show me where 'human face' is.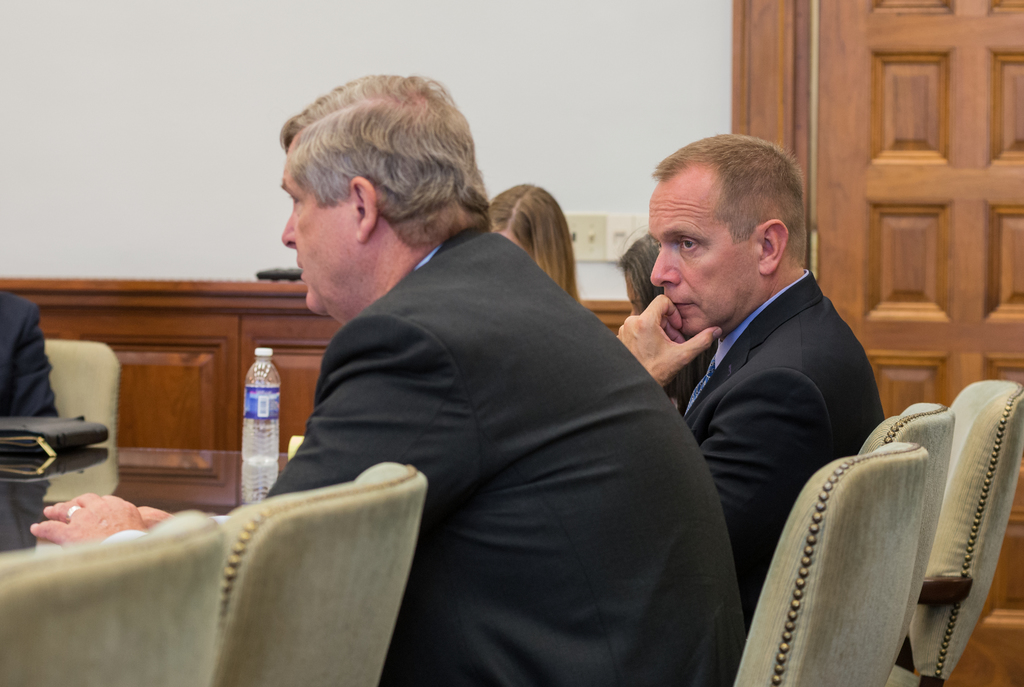
'human face' is at {"left": 286, "top": 145, "right": 349, "bottom": 308}.
